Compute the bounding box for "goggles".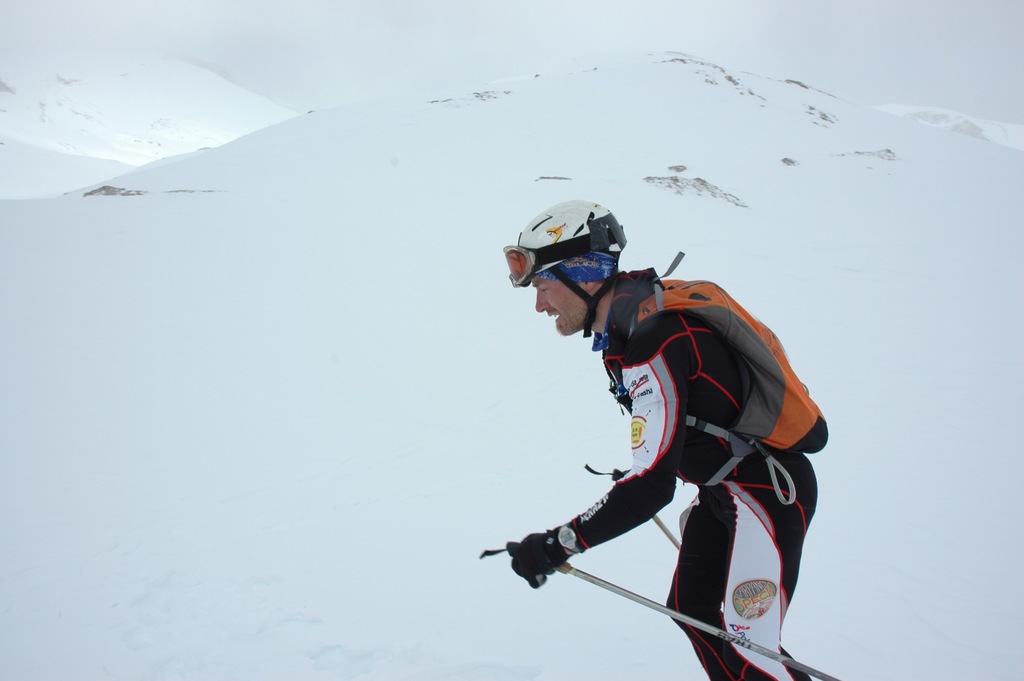
bbox(503, 231, 603, 284).
